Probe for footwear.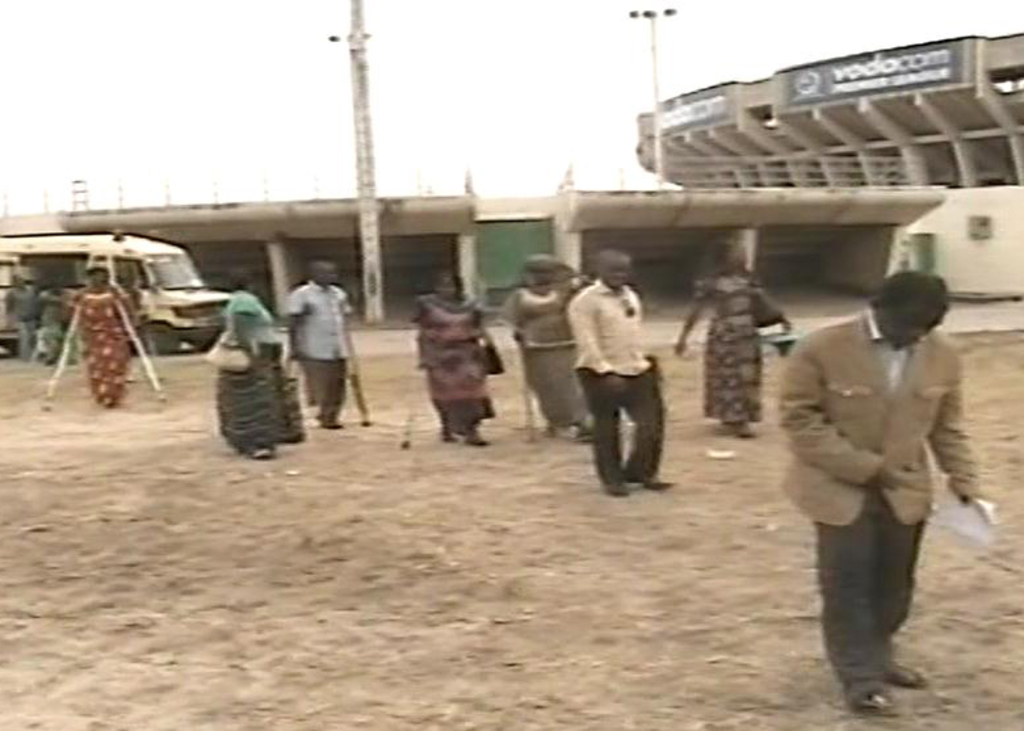
Probe result: x1=855 y1=696 x2=899 y2=718.
